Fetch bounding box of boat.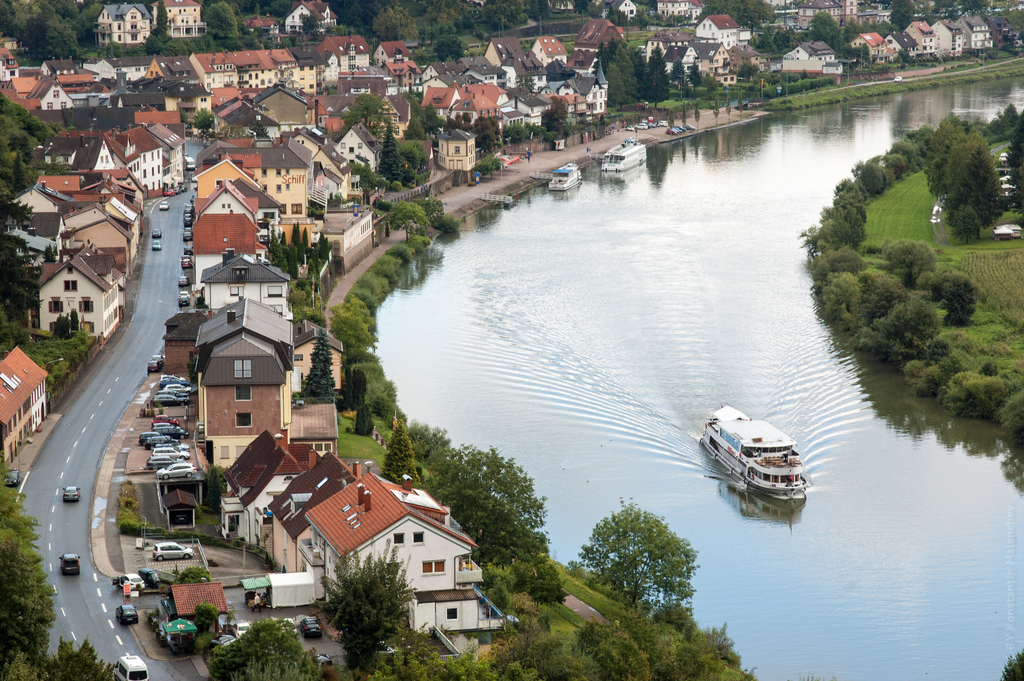
Bbox: pyautogui.locateOnScreen(600, 140, 645, 175).
